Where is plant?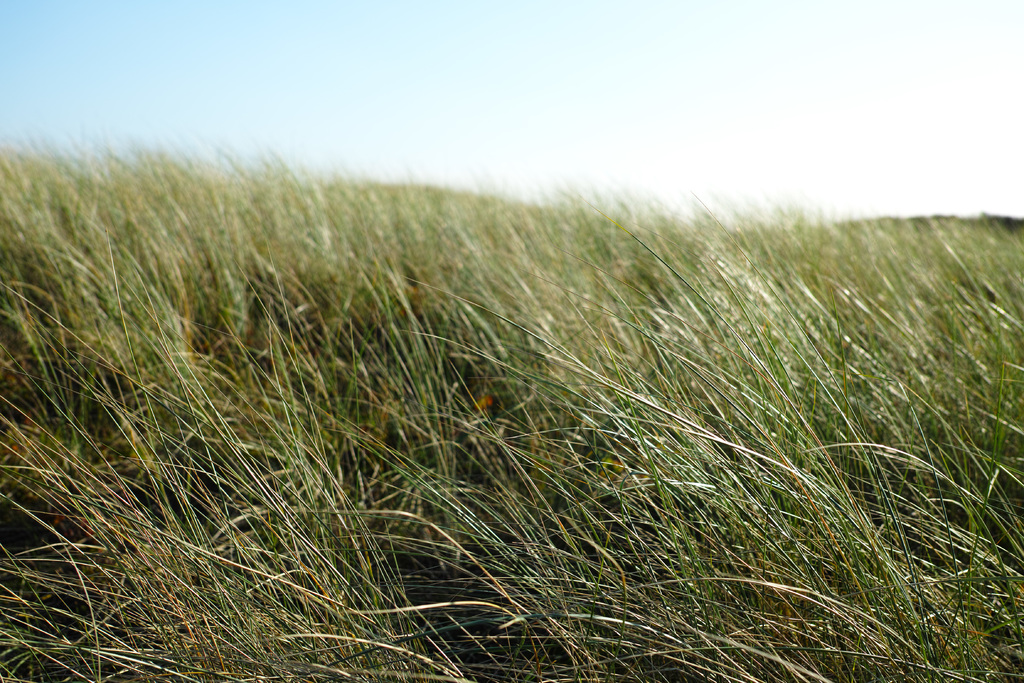
0 136 1023 682.
